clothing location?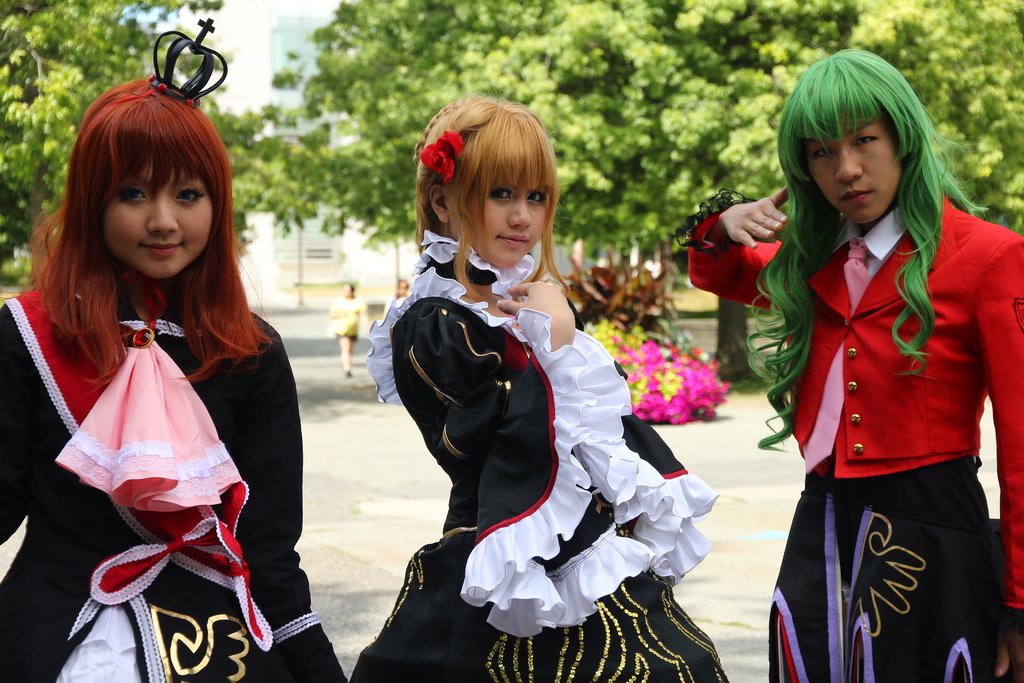
333 297 371 344
